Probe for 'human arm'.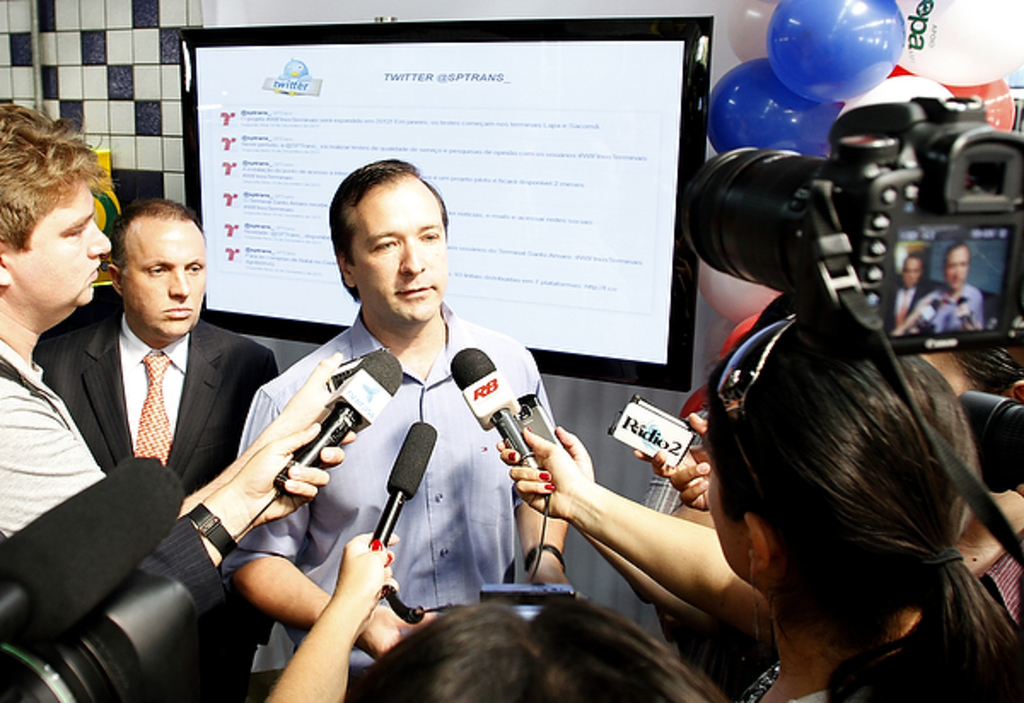
Probe result: locate(509, 341, 580, 590).
